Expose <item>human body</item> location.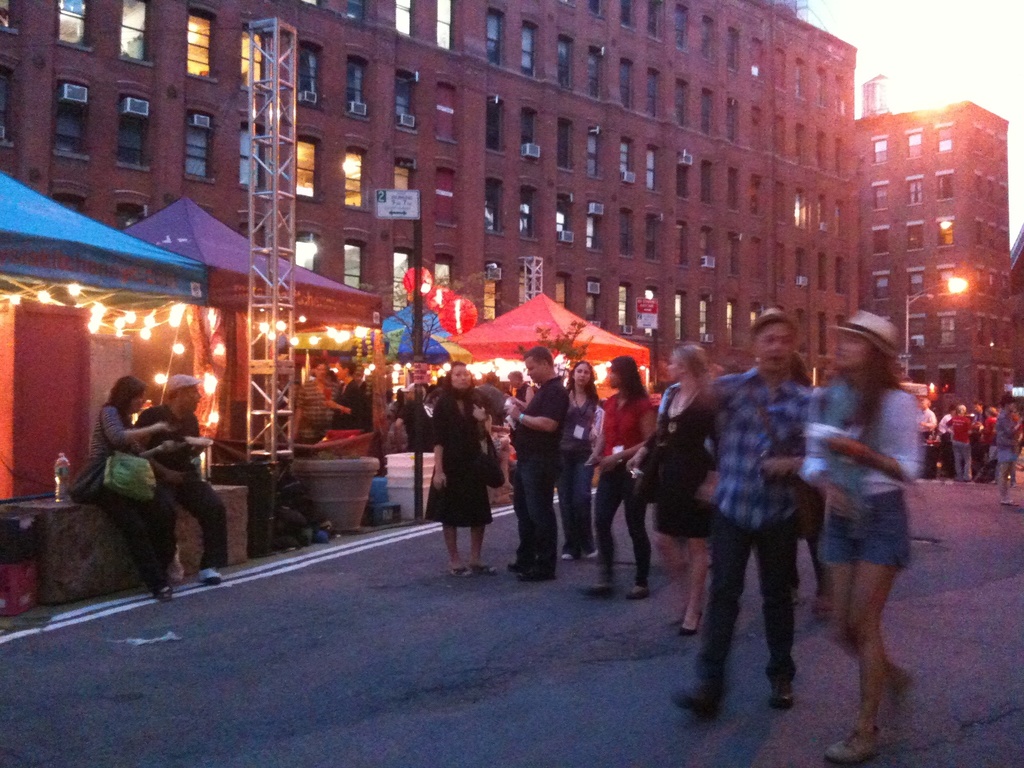
Exposed at 417 340 510 589.
